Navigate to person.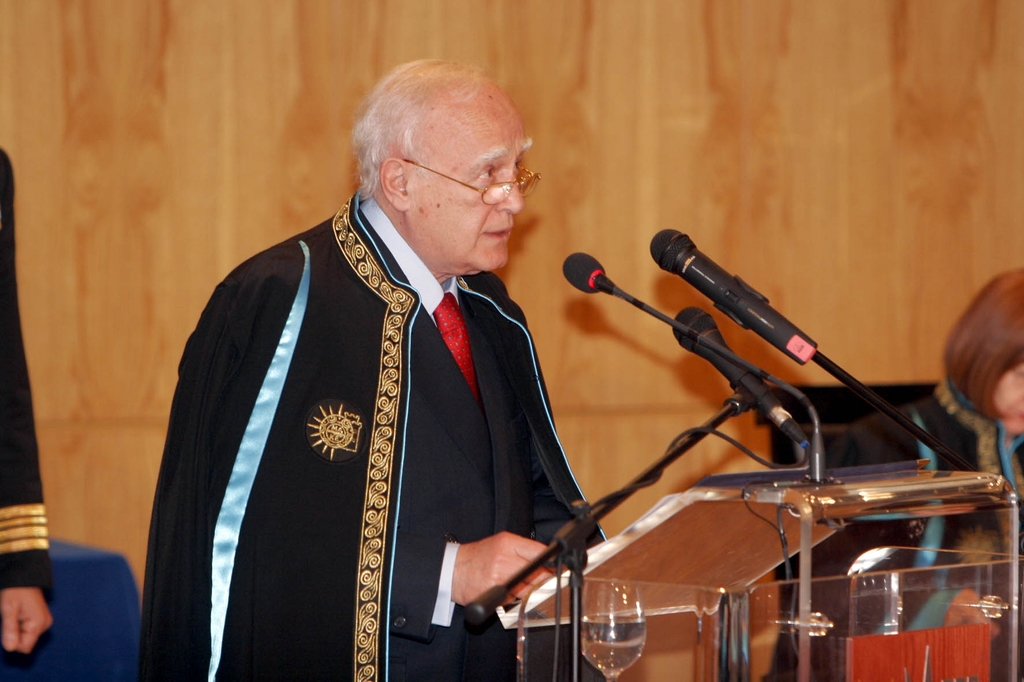
Navigation target: {"x1": 764, "y1": 271, "x2": 1023, "y2": 681}.
